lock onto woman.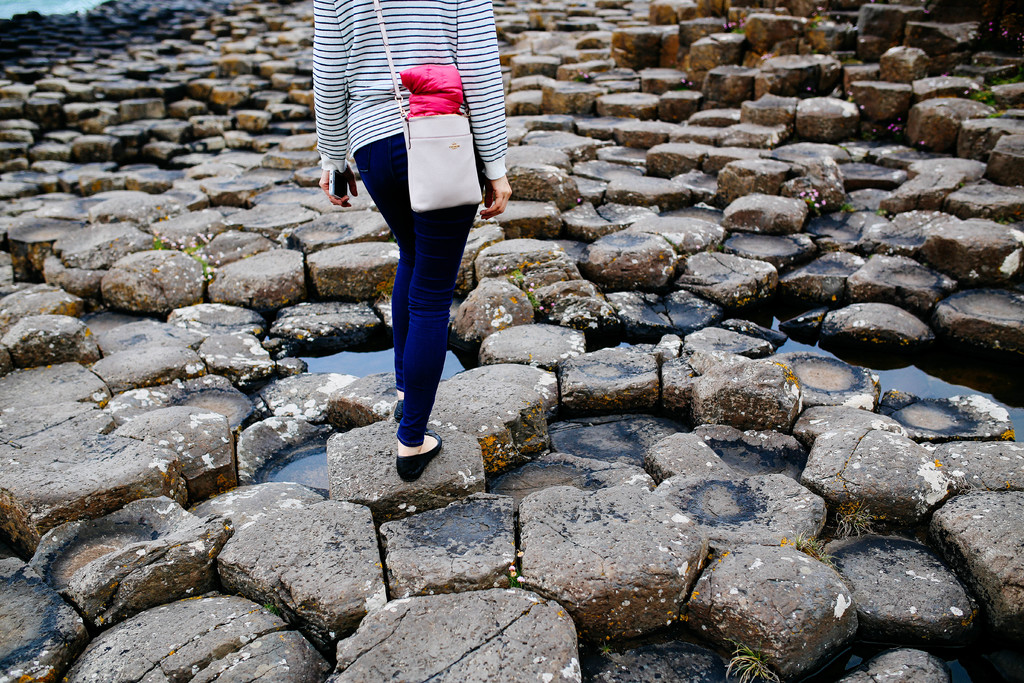
Locked: box=[300, 13, 519, 445].
